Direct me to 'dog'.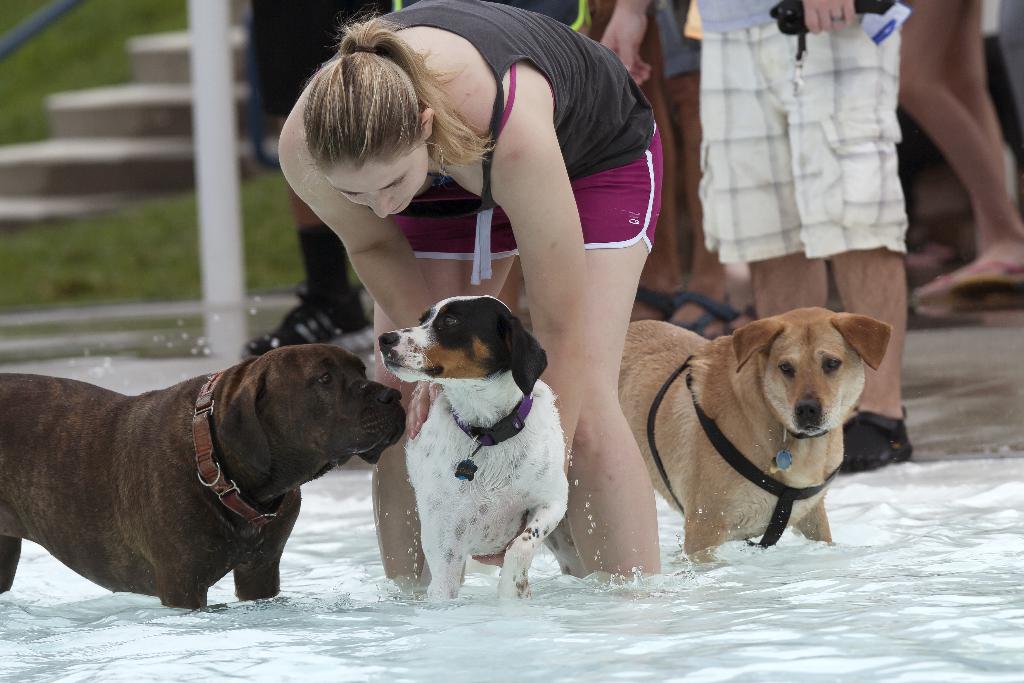
Direction: {"left": 0, "top": 343, "right": 404, "bottom": 613}.
